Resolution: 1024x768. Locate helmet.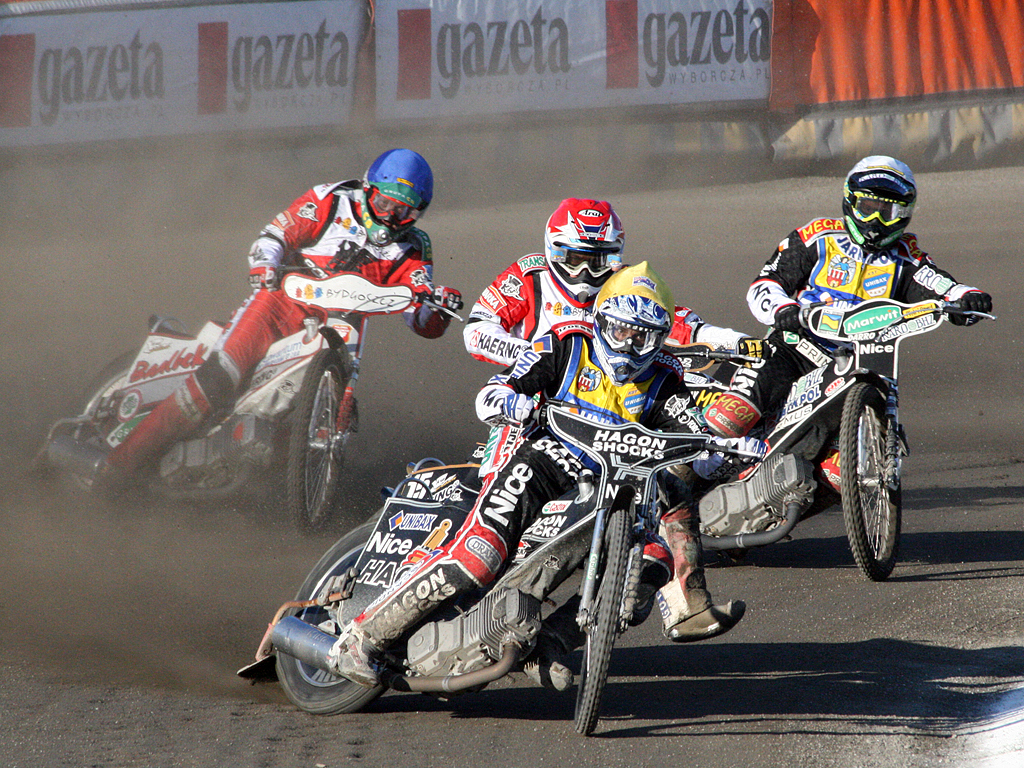
pyautogui.locateOnScreen(360, 142, 441, 248).
